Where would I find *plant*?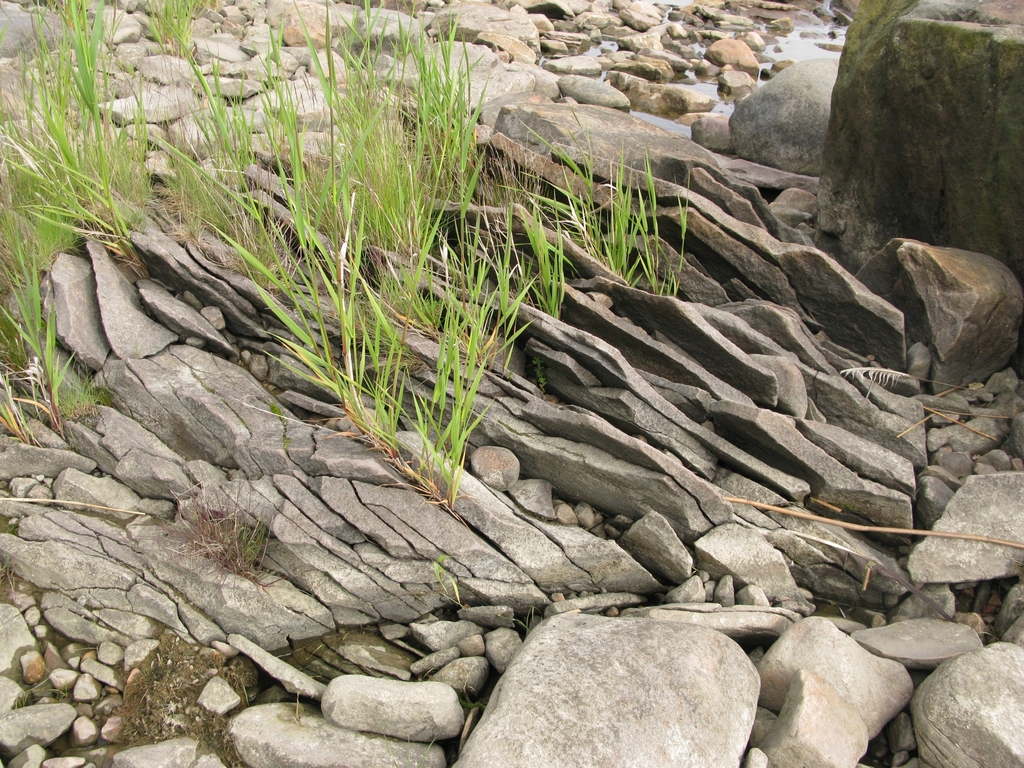
At crop(199, 0, 532, 511).
